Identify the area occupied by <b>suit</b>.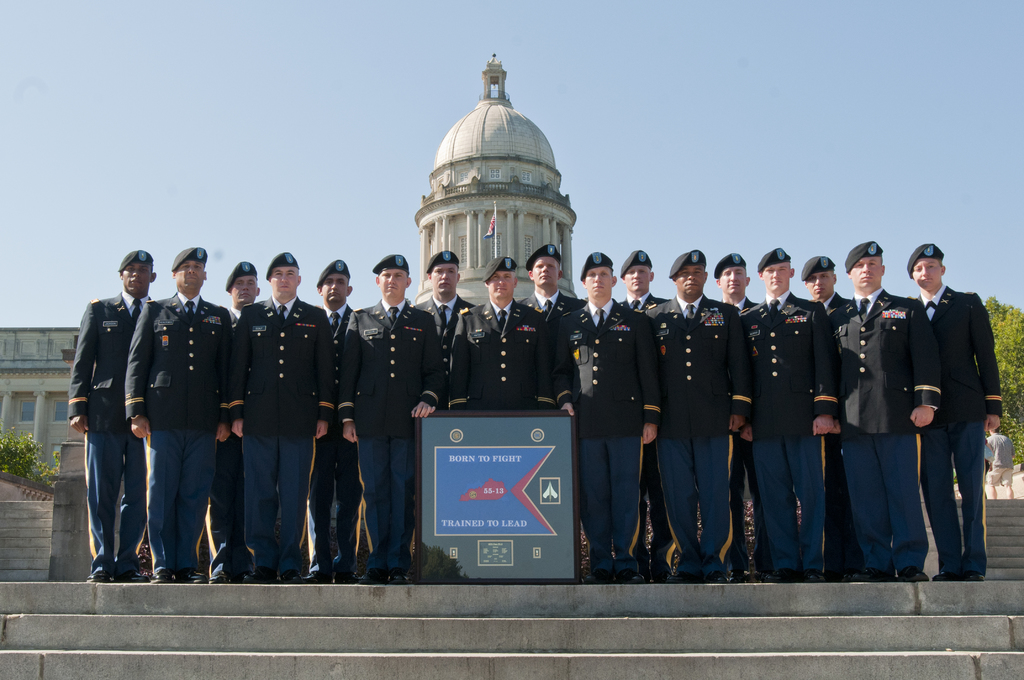
Area: <bbox>717, 296, 758, 315</bbox>.
